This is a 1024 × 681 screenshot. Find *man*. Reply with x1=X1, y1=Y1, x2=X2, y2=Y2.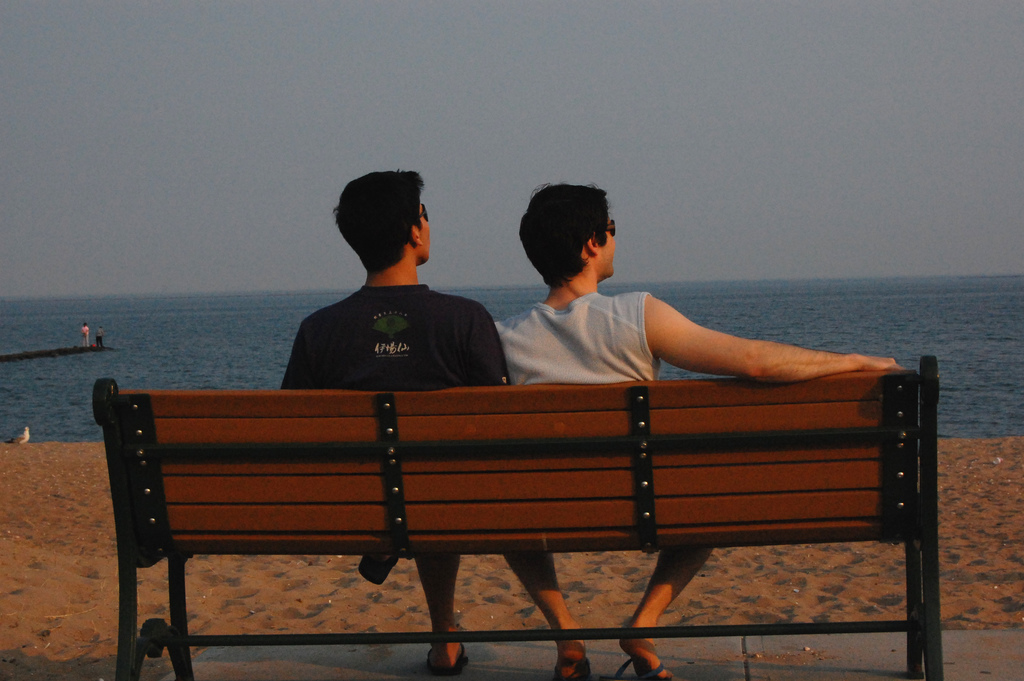
x1=286, y1=168, x2=591, y2=678.
